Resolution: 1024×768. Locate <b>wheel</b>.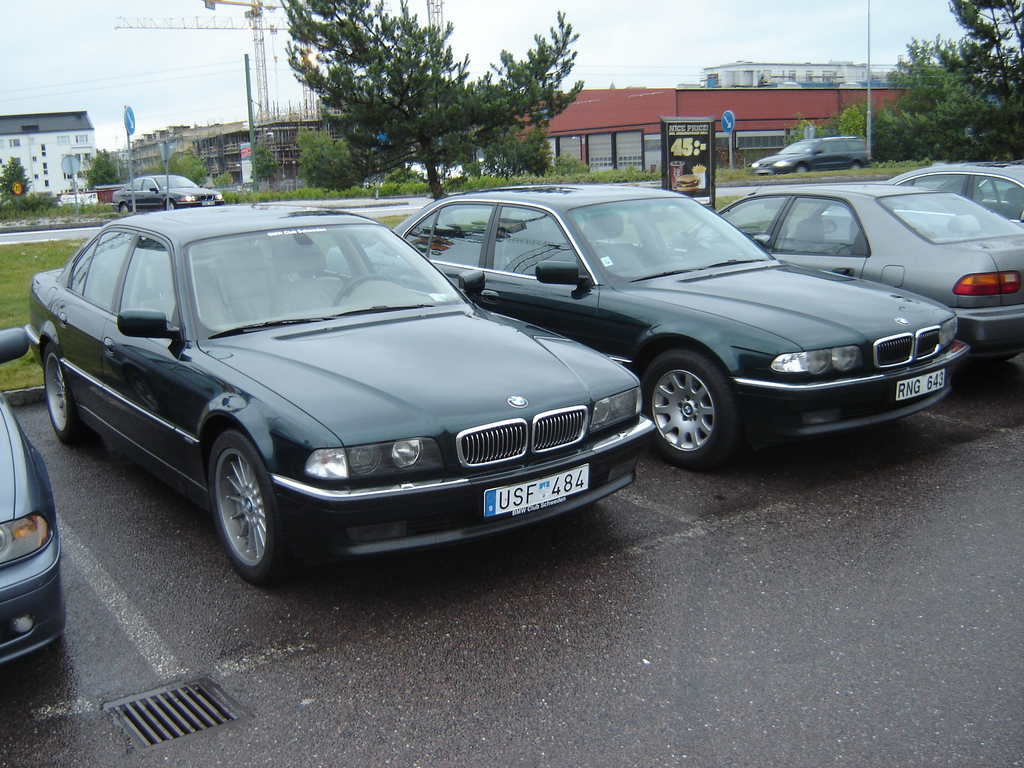
Rect(211, 428, 305, 584).
